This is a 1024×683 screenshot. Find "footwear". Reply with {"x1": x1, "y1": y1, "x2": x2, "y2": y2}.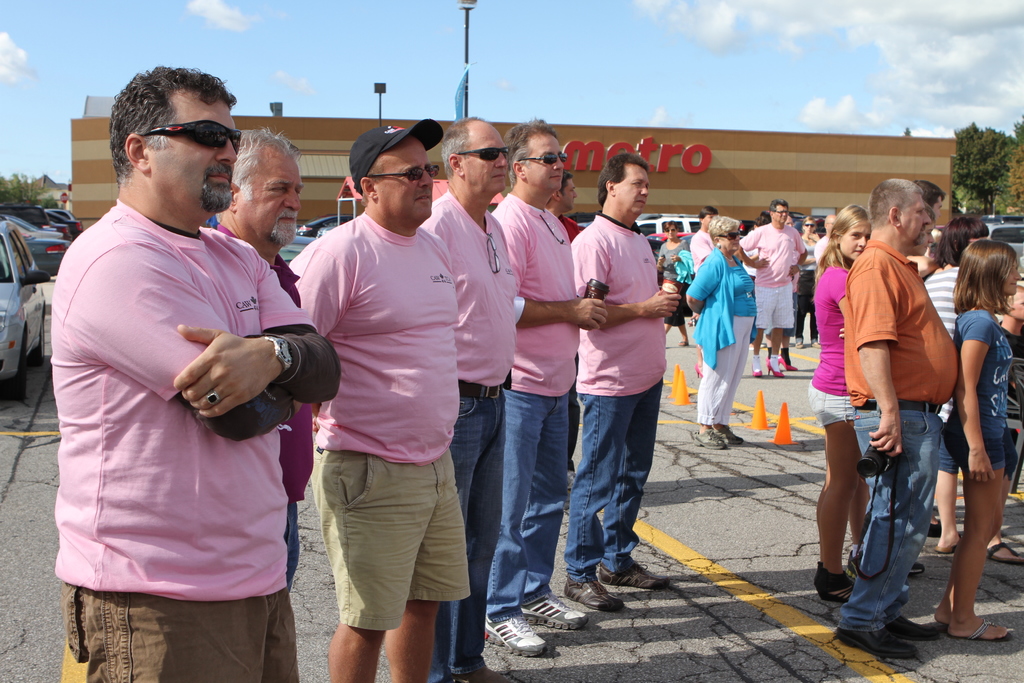
{"x1": 956, "y1": 621, "x2": 1013, "y2": 645}.
